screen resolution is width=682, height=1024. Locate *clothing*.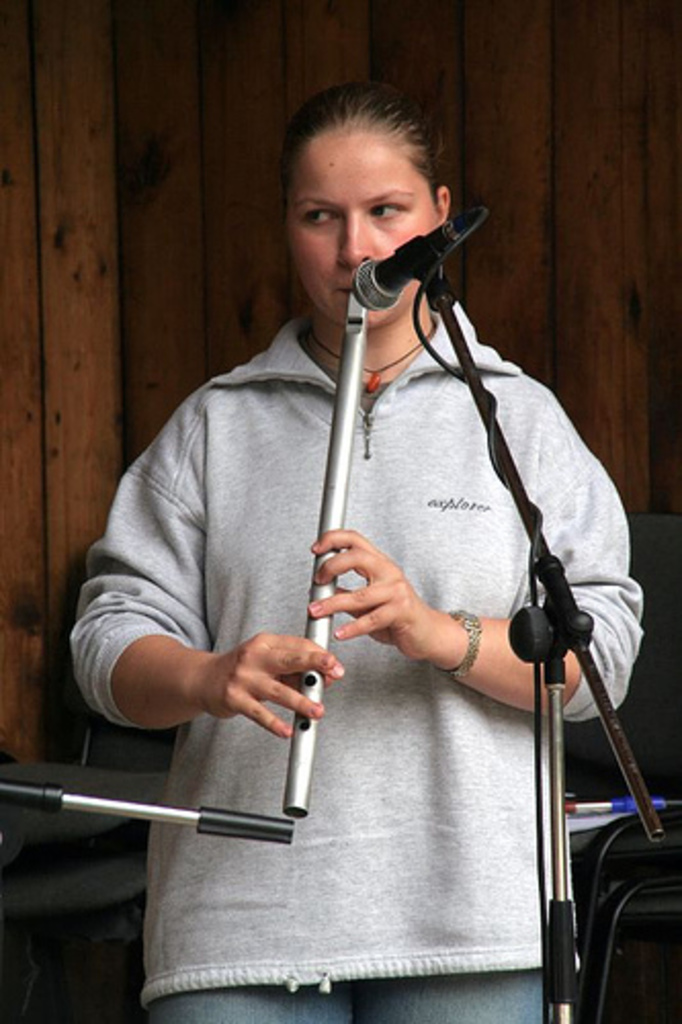
<region>66, 182, 633, 924</region>.
